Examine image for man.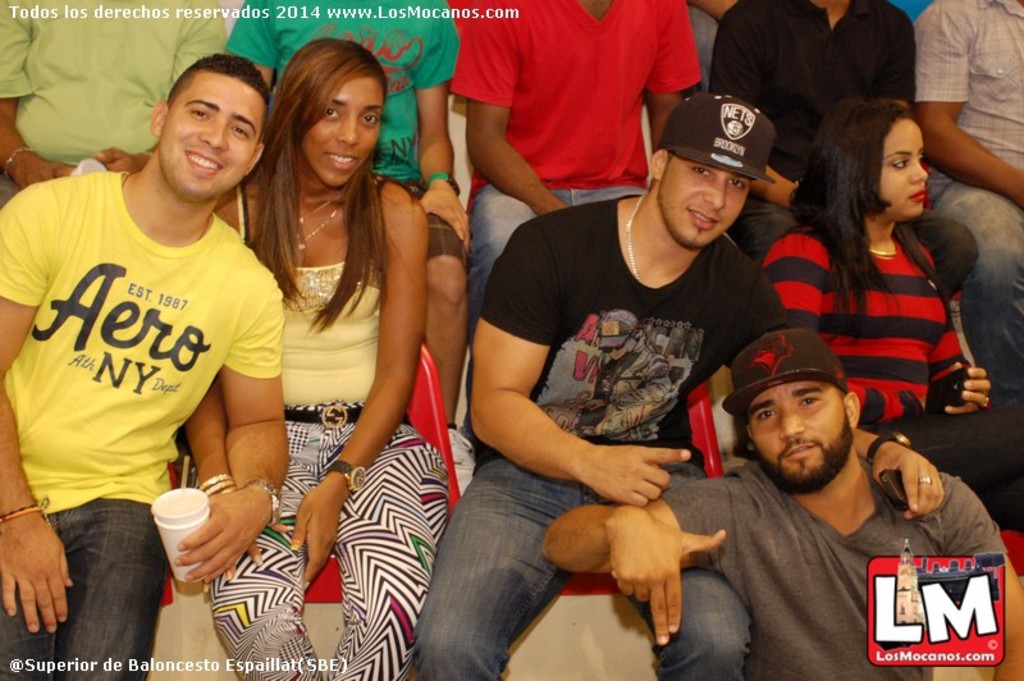
Examination result: 539/328/1023/680.
